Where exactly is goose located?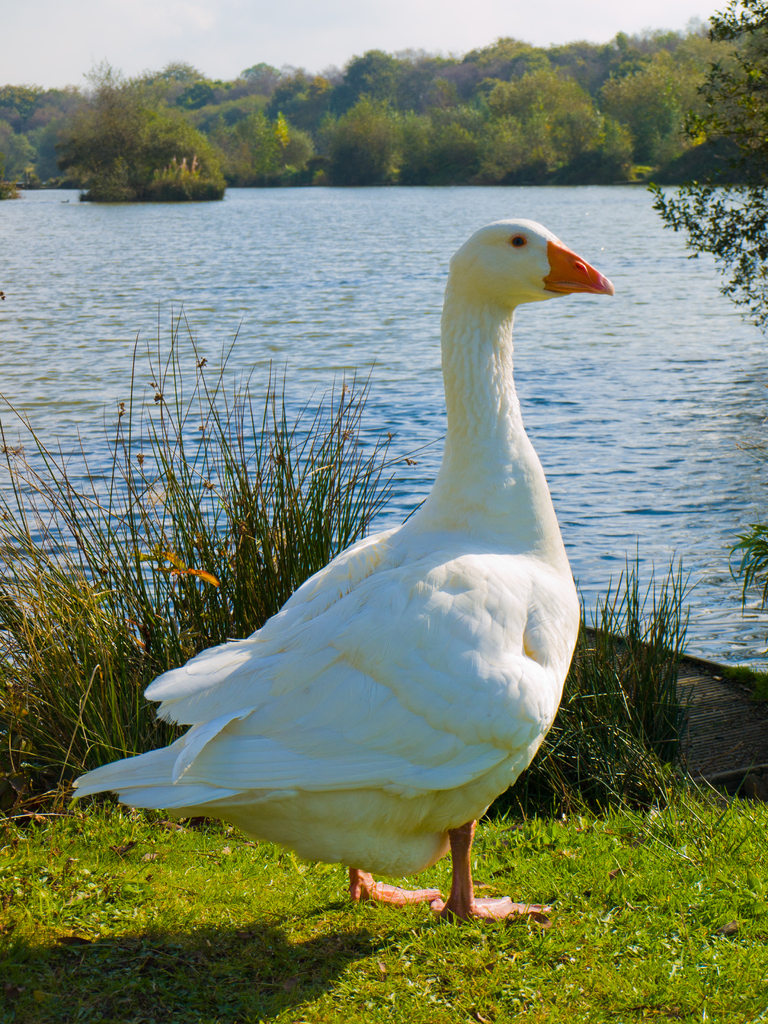
Its bounding box is (x1=70, y1=216, x2=618, y2=928).
